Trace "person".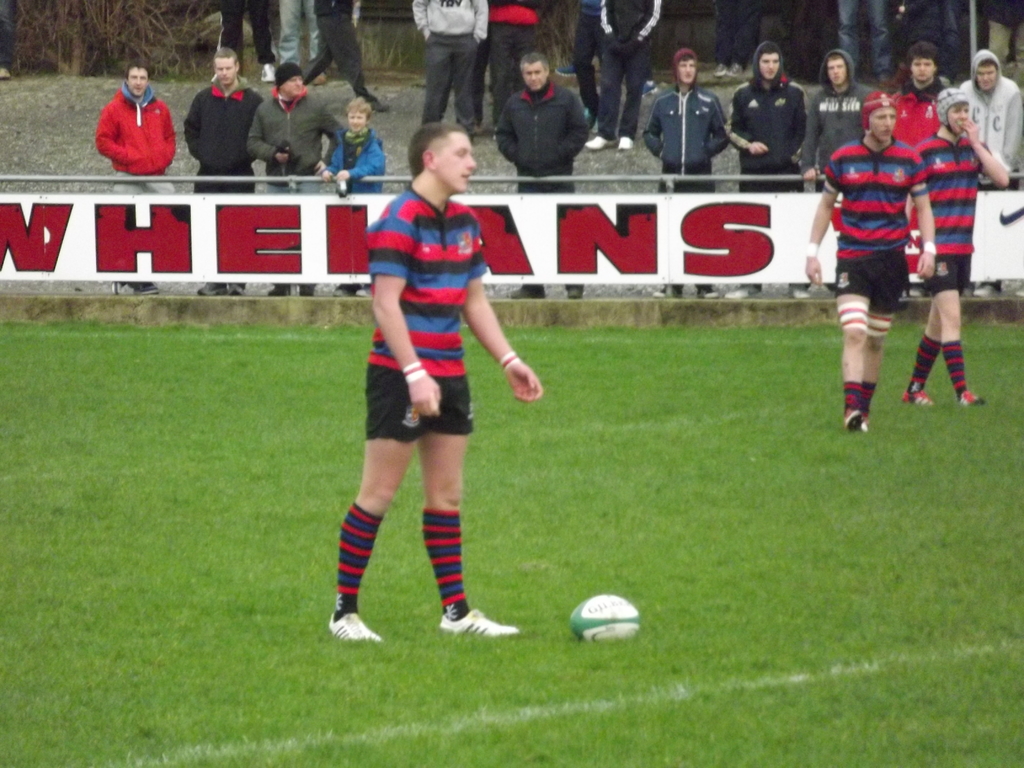
Traced to x1=483 y1=0 x2=543 y2=93.
